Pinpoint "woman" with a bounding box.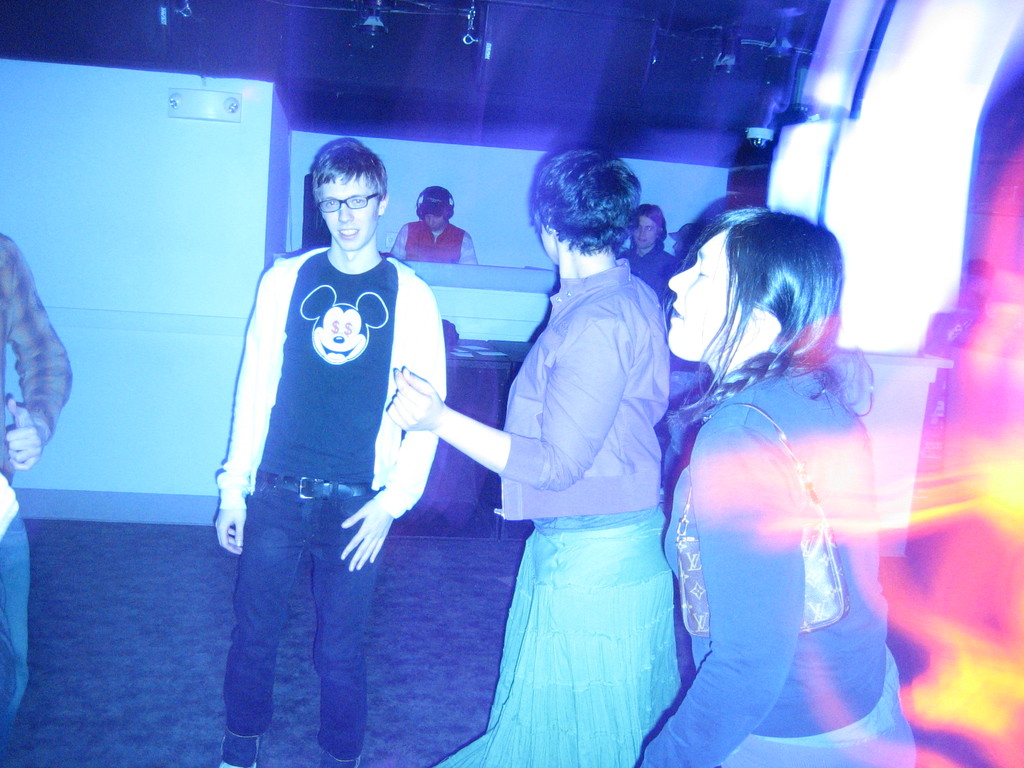
box=[460, 152, 702, 767].
